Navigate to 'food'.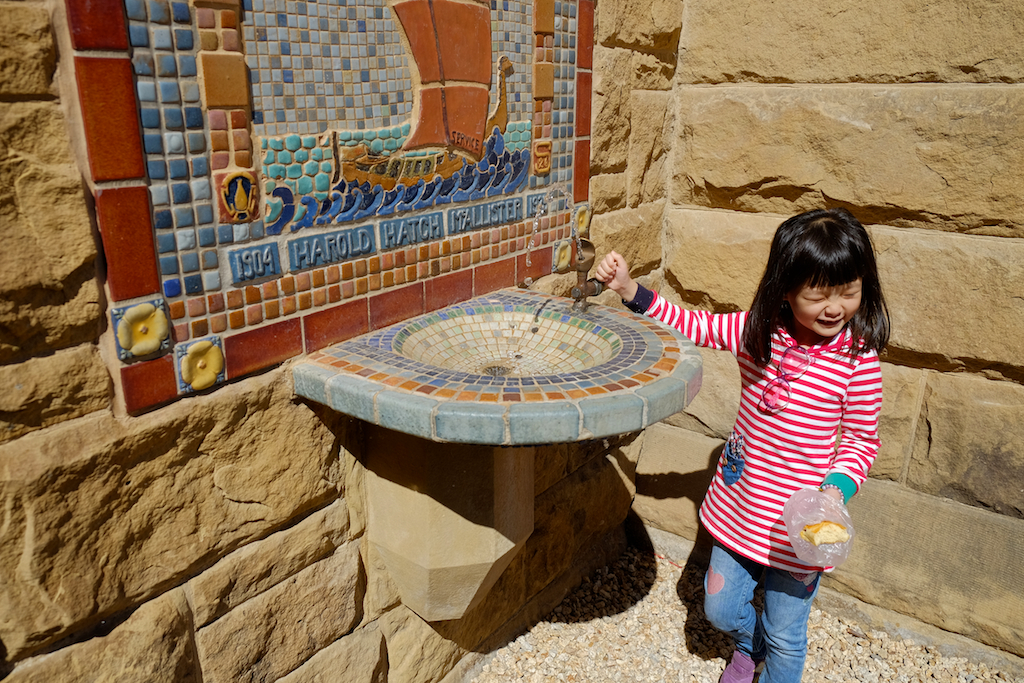
Navigation target: pyautogui.locateOnScreen(799, 519, 846, 543).
